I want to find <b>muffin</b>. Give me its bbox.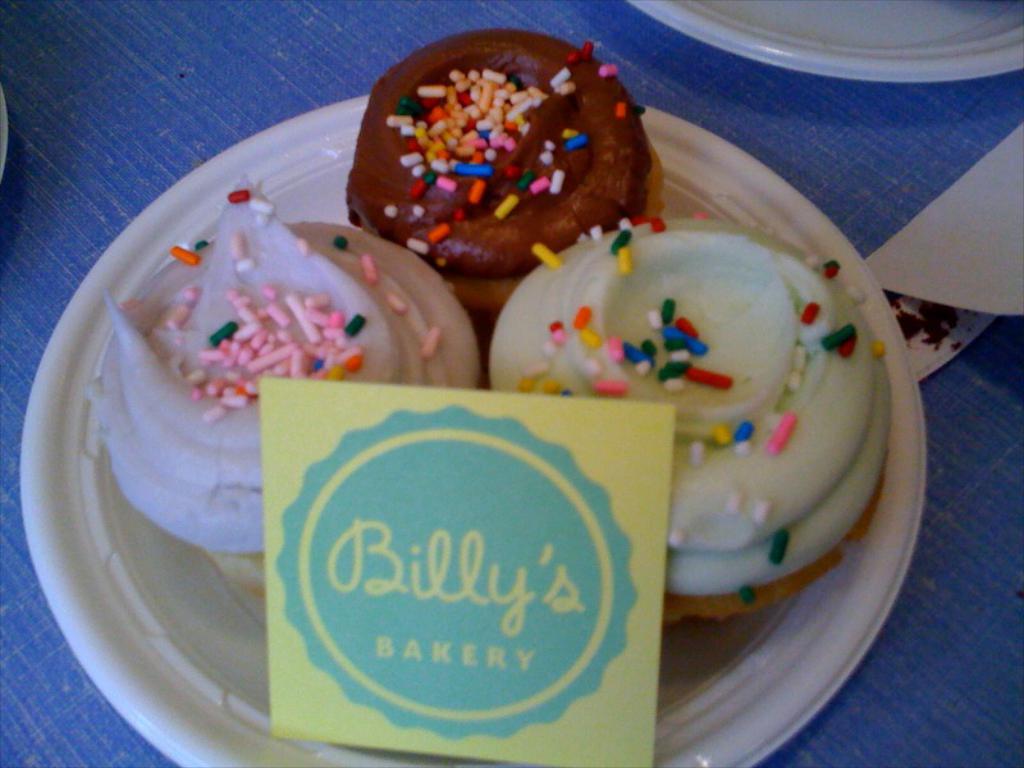
[342, 47, 655, 274].
